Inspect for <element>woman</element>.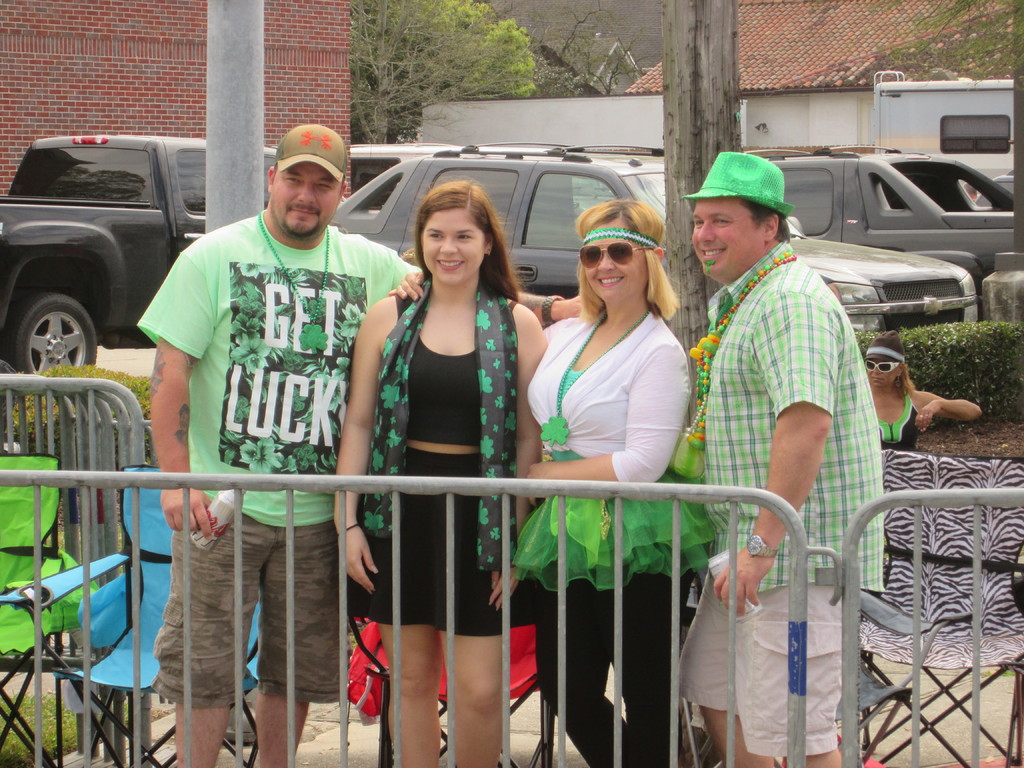
Inspection: region(512, 189, 700, 721).
